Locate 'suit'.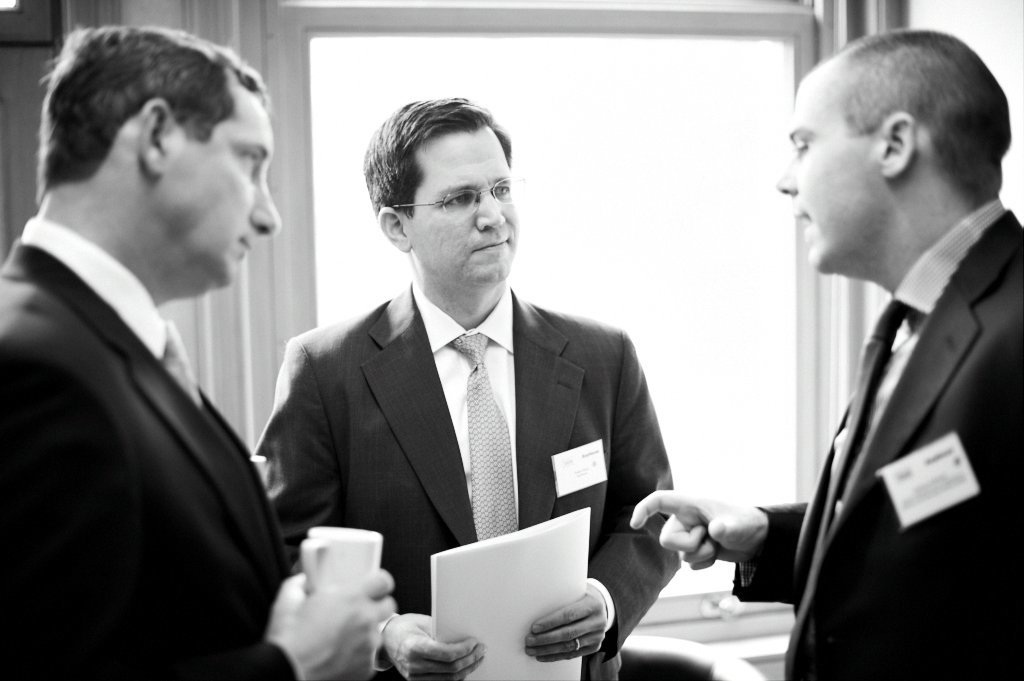
Bounding box: pyautogui.locateOnScreen(274, 209, 673, 671).
